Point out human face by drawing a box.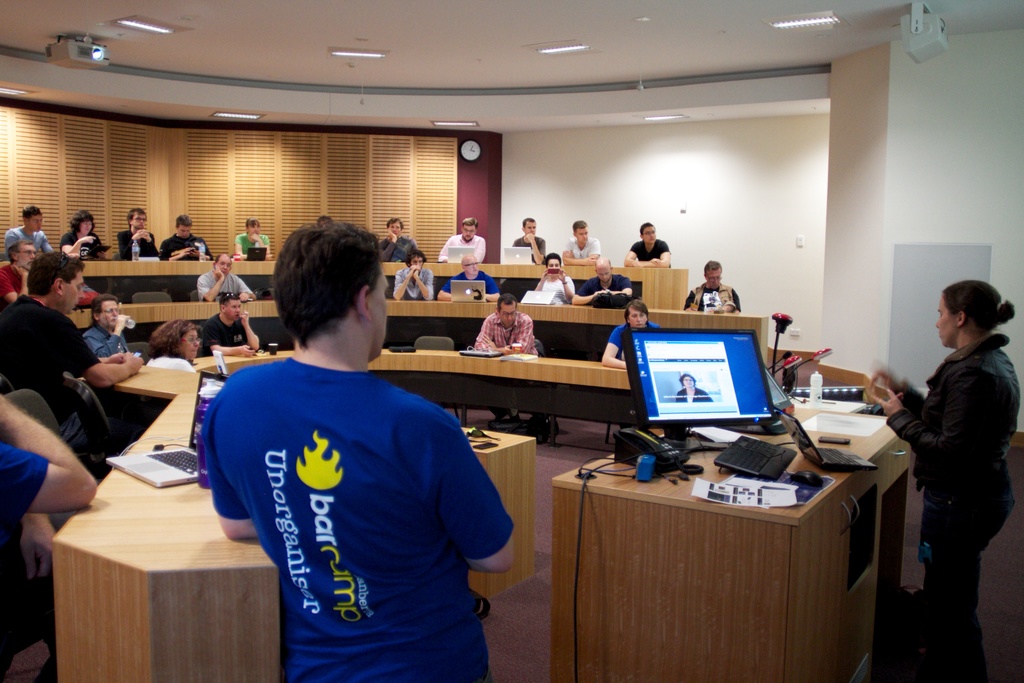
(left=66, top=273, right=87, bottom=313).
